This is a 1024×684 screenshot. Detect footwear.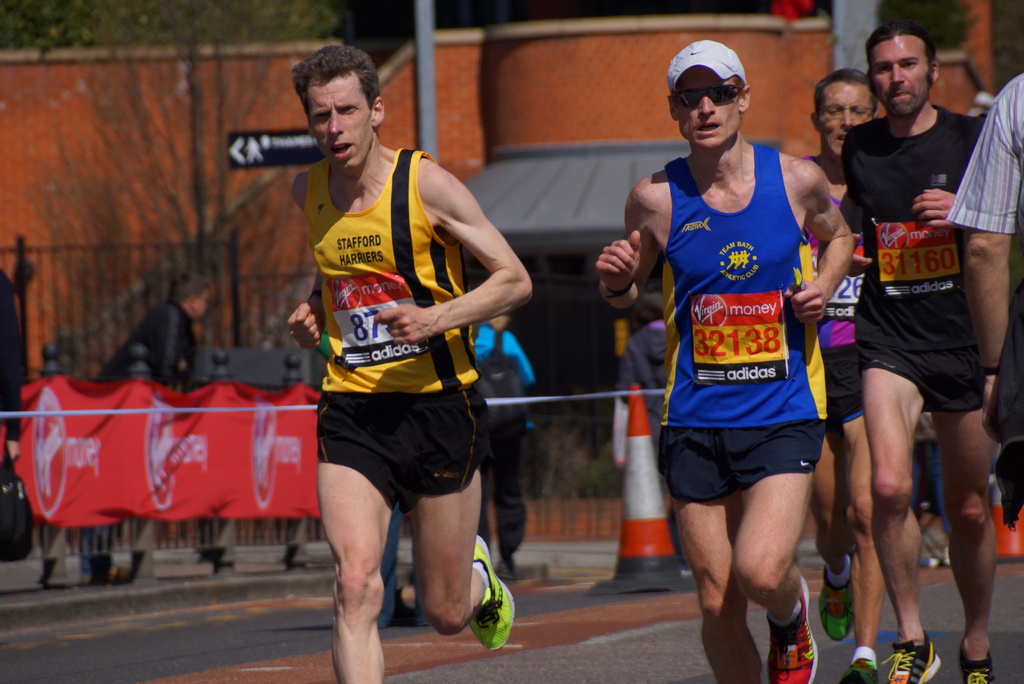
crop(837, 662, 874, 683).
